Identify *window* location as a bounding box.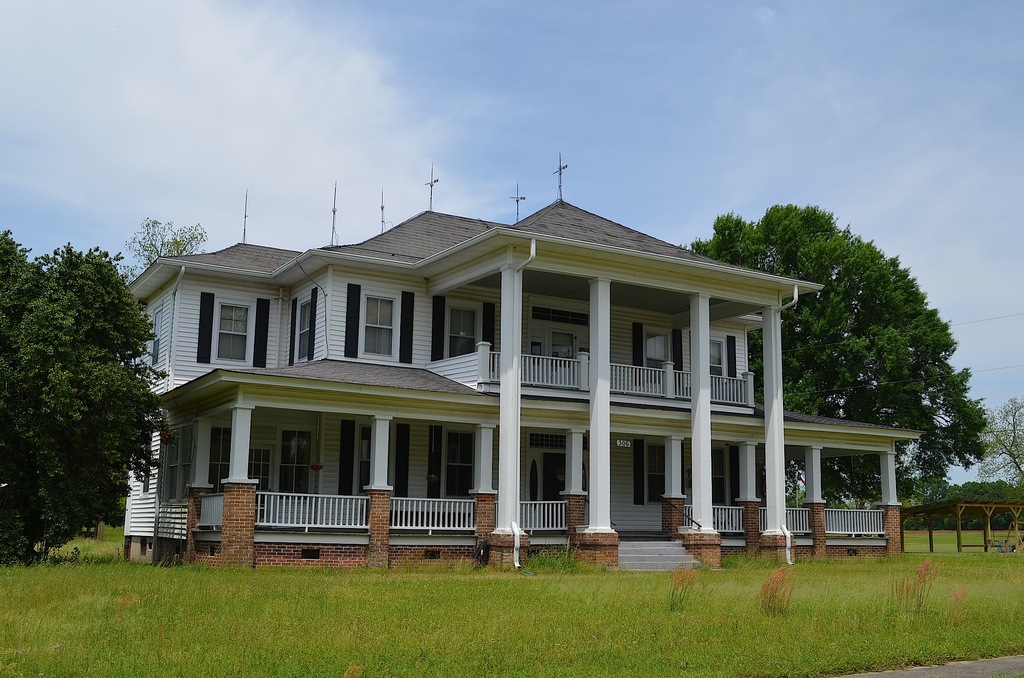
(337,298,412,358).
